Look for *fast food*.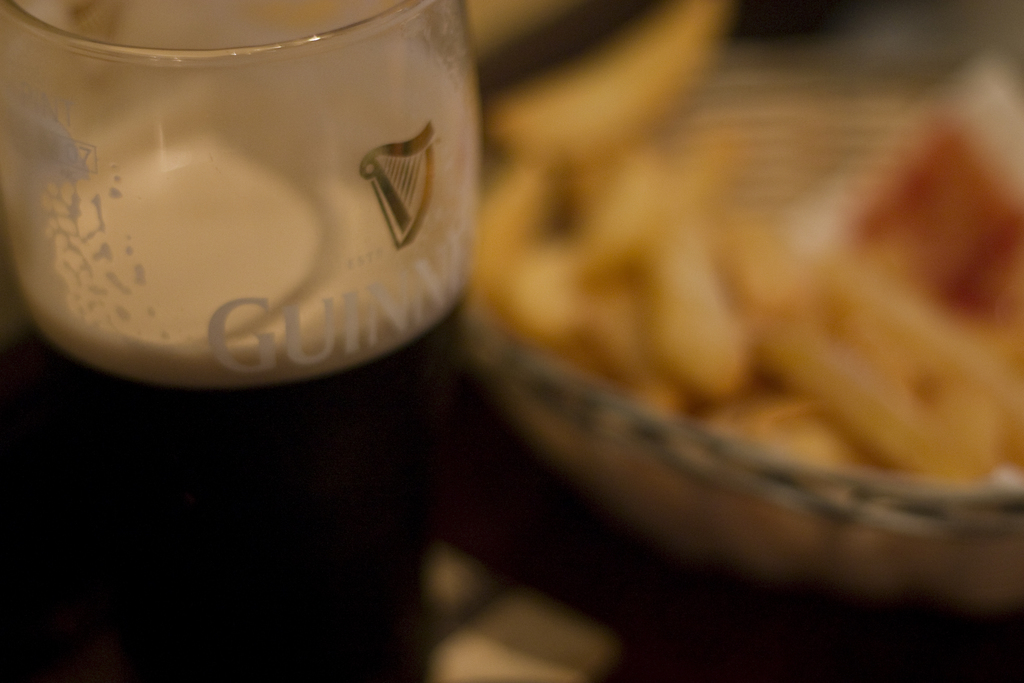
Found: {"x1": 751, "y1": 288, "x2": 969, "y2": 482}.
